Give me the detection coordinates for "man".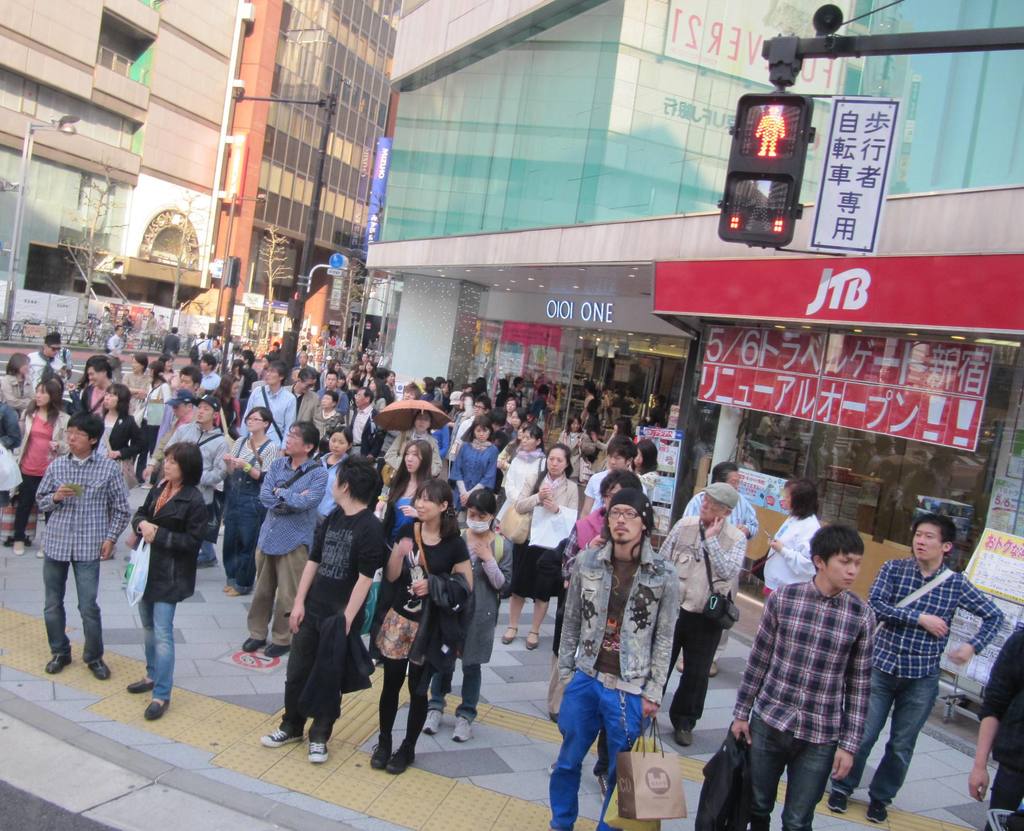
box=[190, 334, 207, 364].
